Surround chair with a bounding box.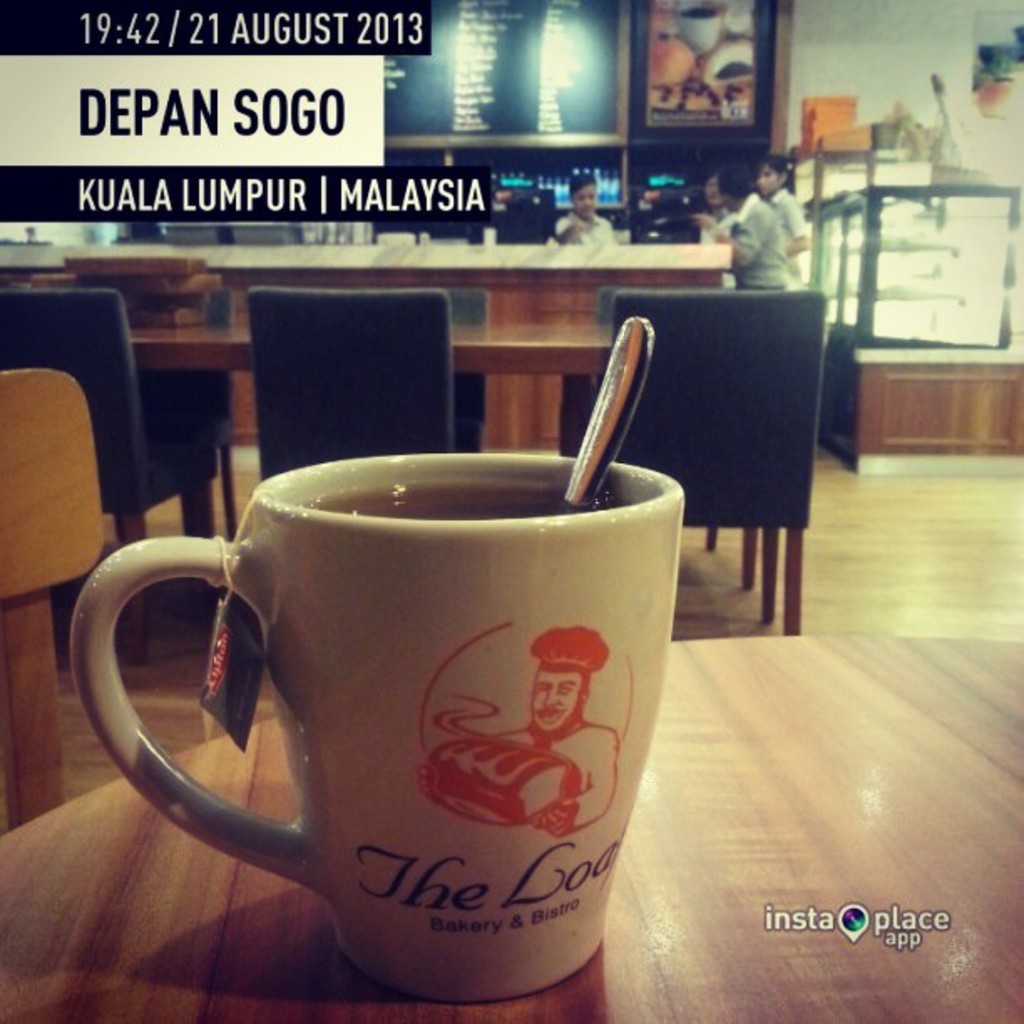
Rect(0, 286, 214, 540).
